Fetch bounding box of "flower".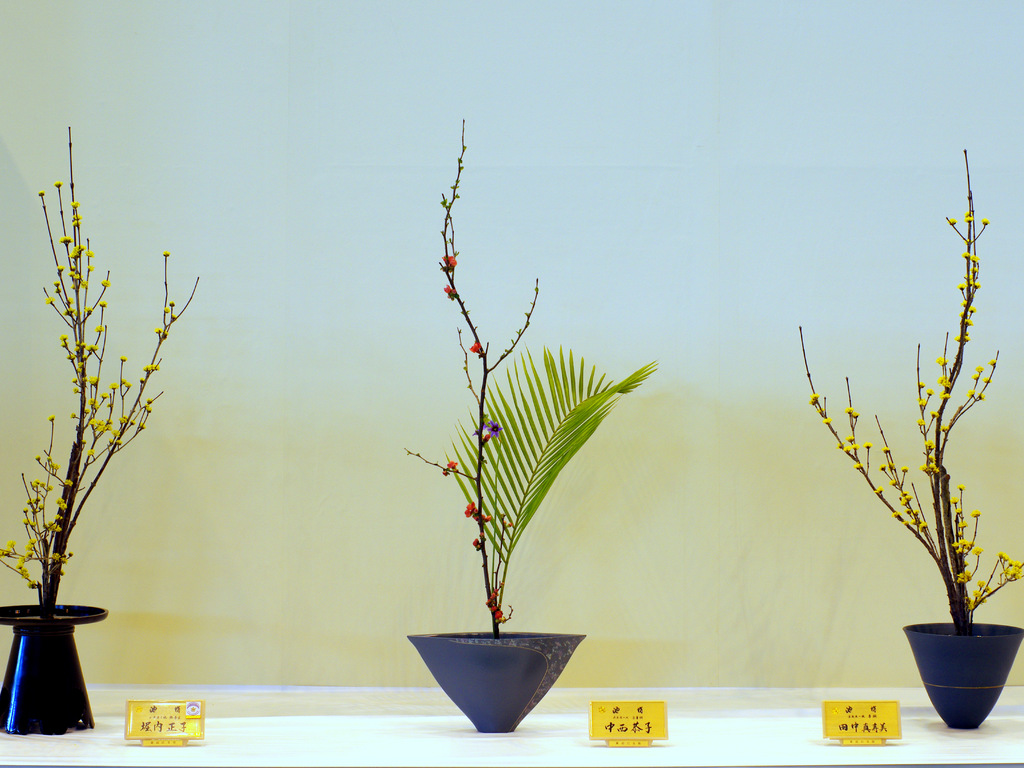
Bbox: 440,253,460,273.
